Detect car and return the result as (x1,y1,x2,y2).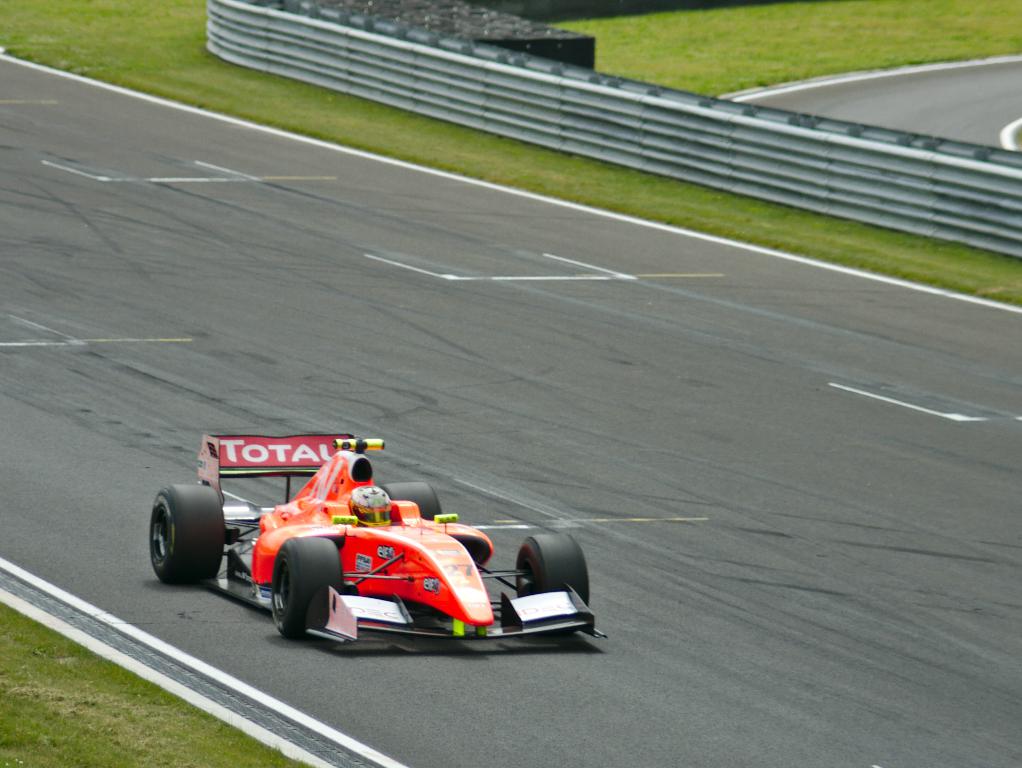
(148,433,609,647).
